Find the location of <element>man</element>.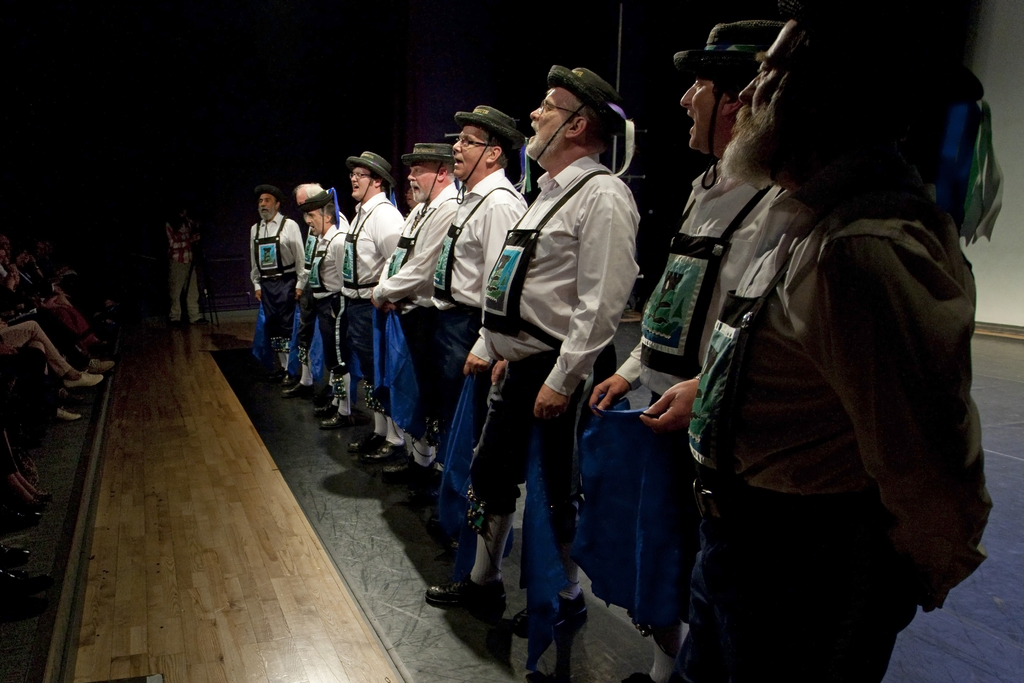
Location: pyautogui.locateOnScreen(438, 109, 531, 559).
